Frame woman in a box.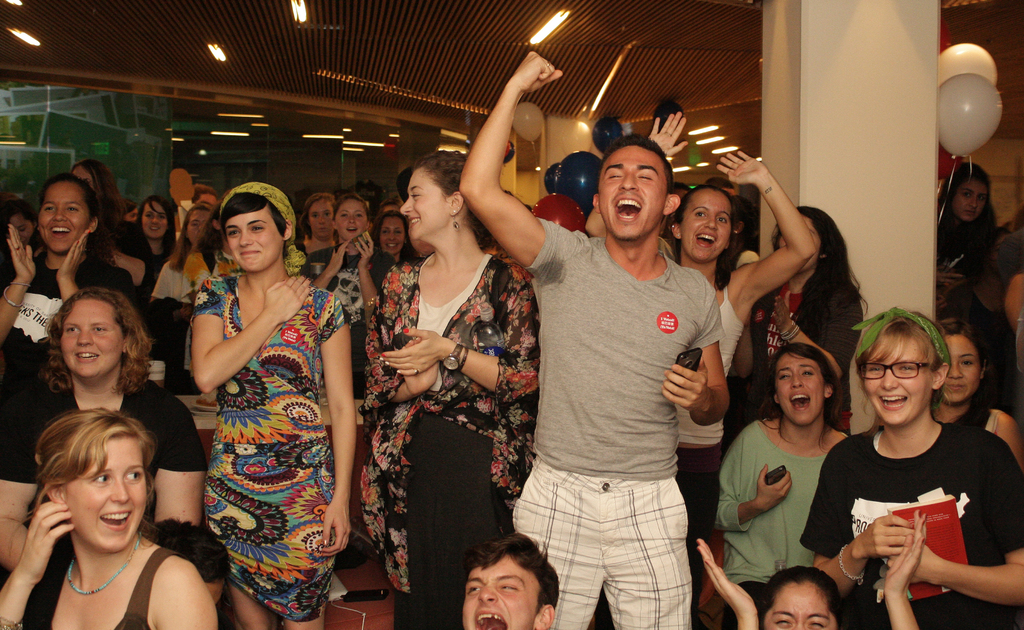
708, 341, 850, 629.
